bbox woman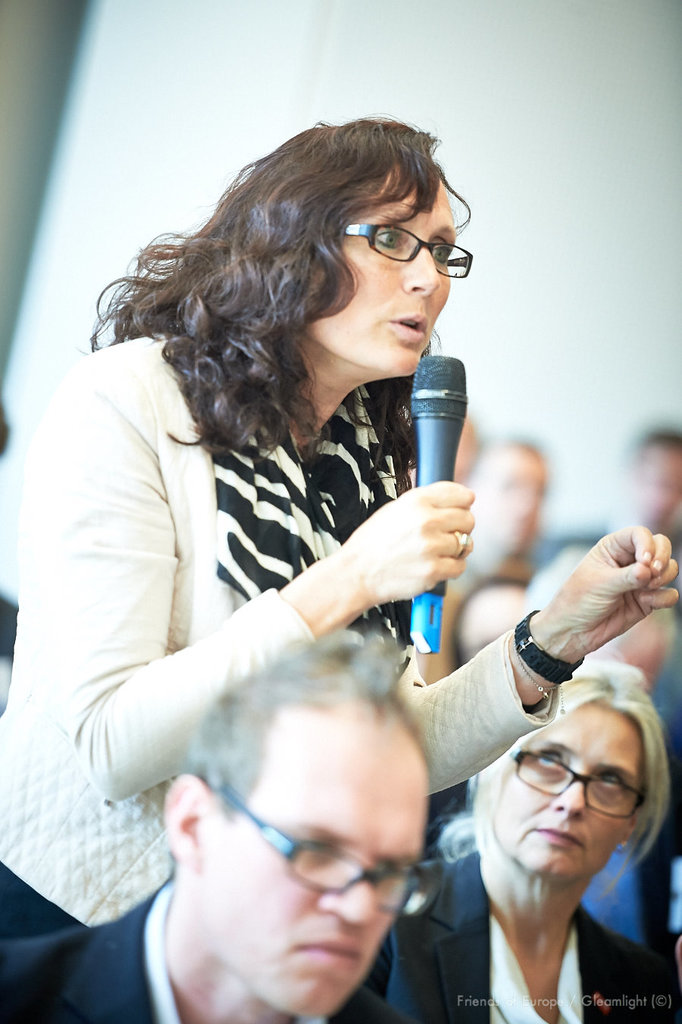
bbox=(0, 112, 681, 937)
